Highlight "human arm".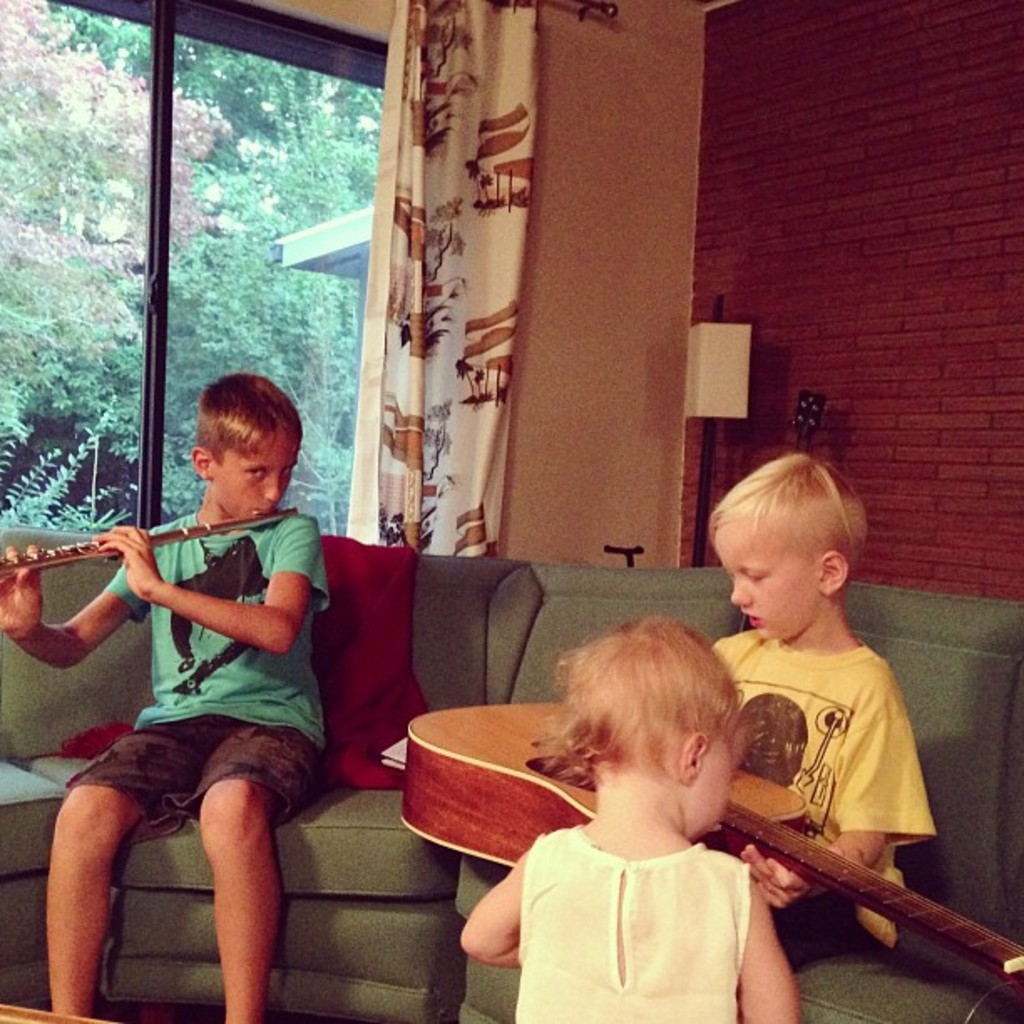
Highlighted region: bbox=(726, 659, 895, 915).
